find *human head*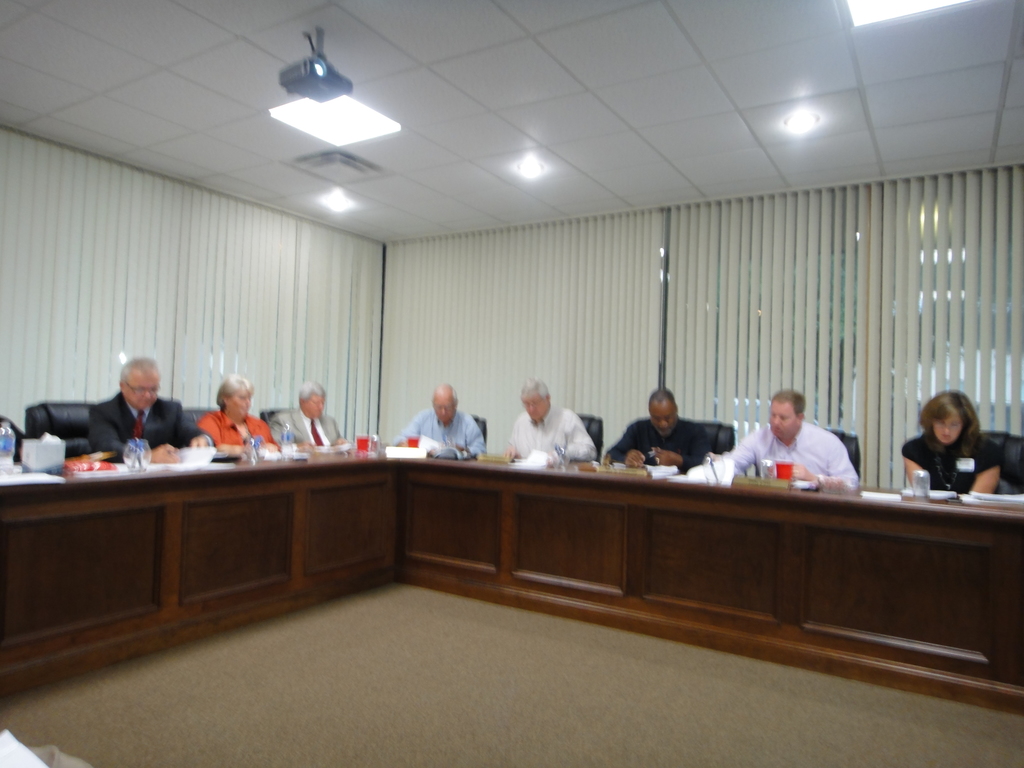
(x1=647, y1=385, x2=685, y2=436)
